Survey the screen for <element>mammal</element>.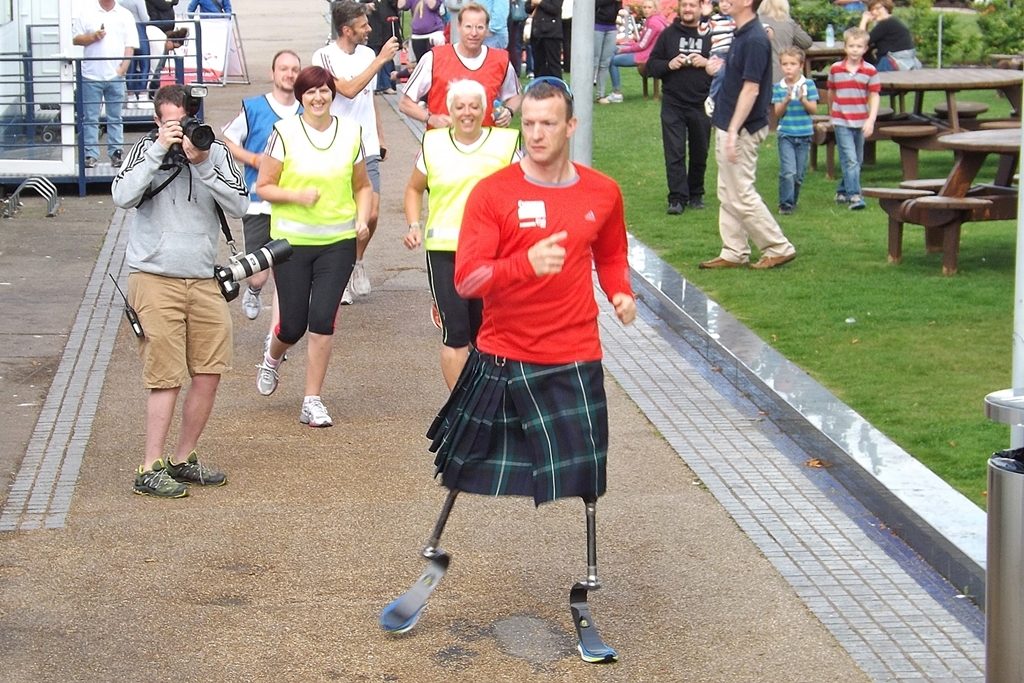
Survey found: BBox(639, 0, 712, 212).
